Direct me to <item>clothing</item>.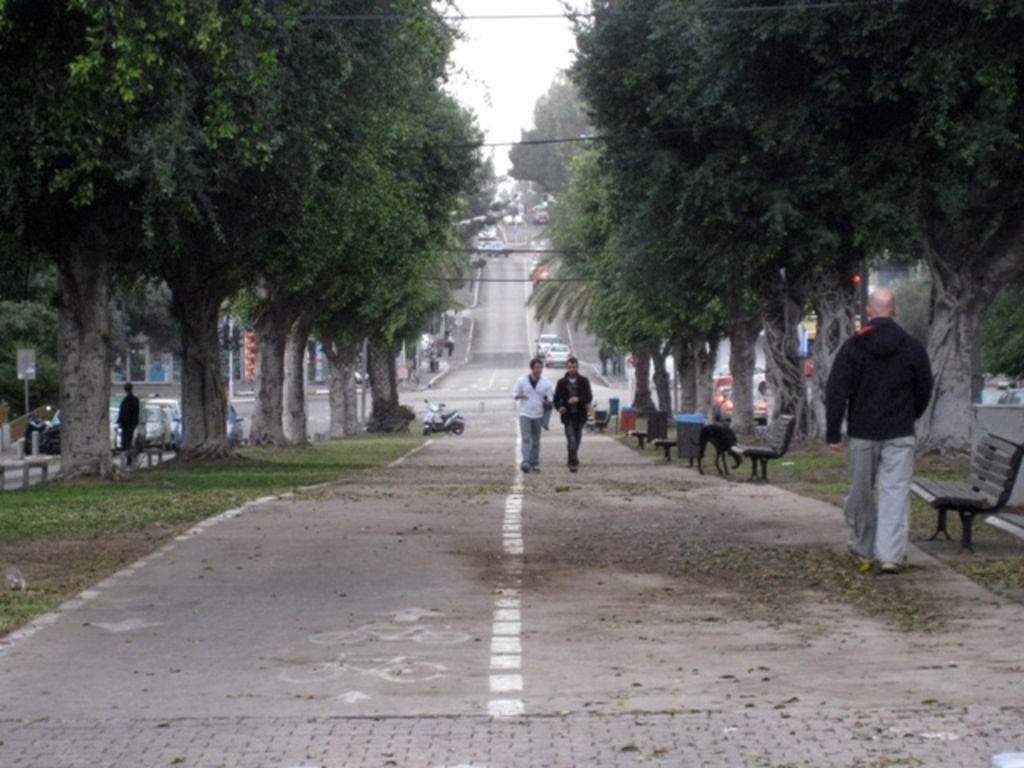
Direction: region(512, 368, 552, 469).
